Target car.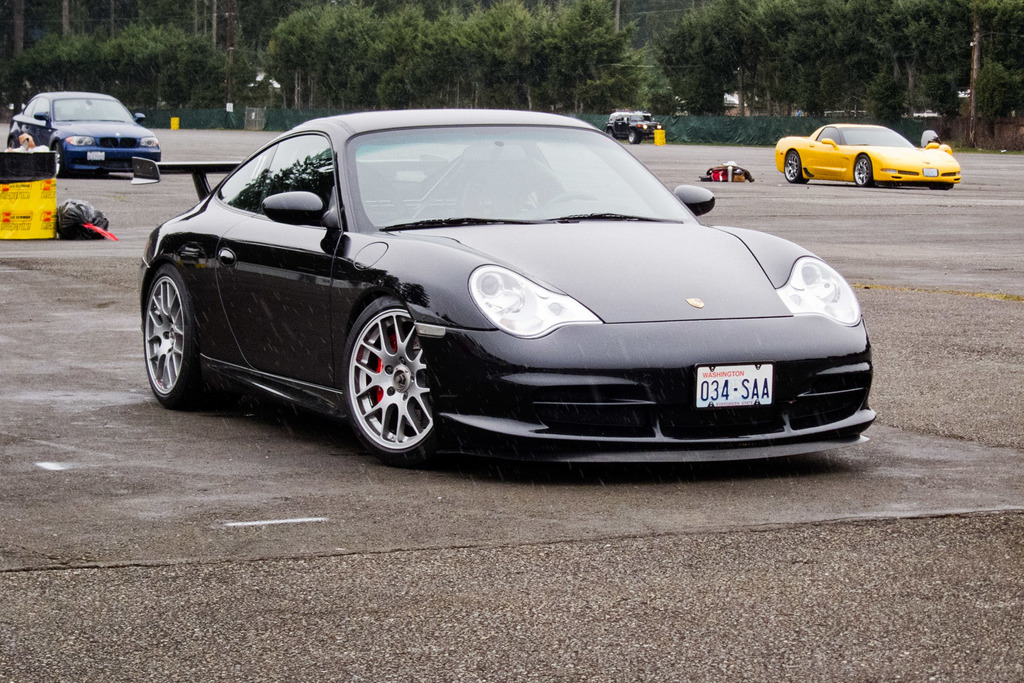
Target region: rect(776, 121, 961, 187).
